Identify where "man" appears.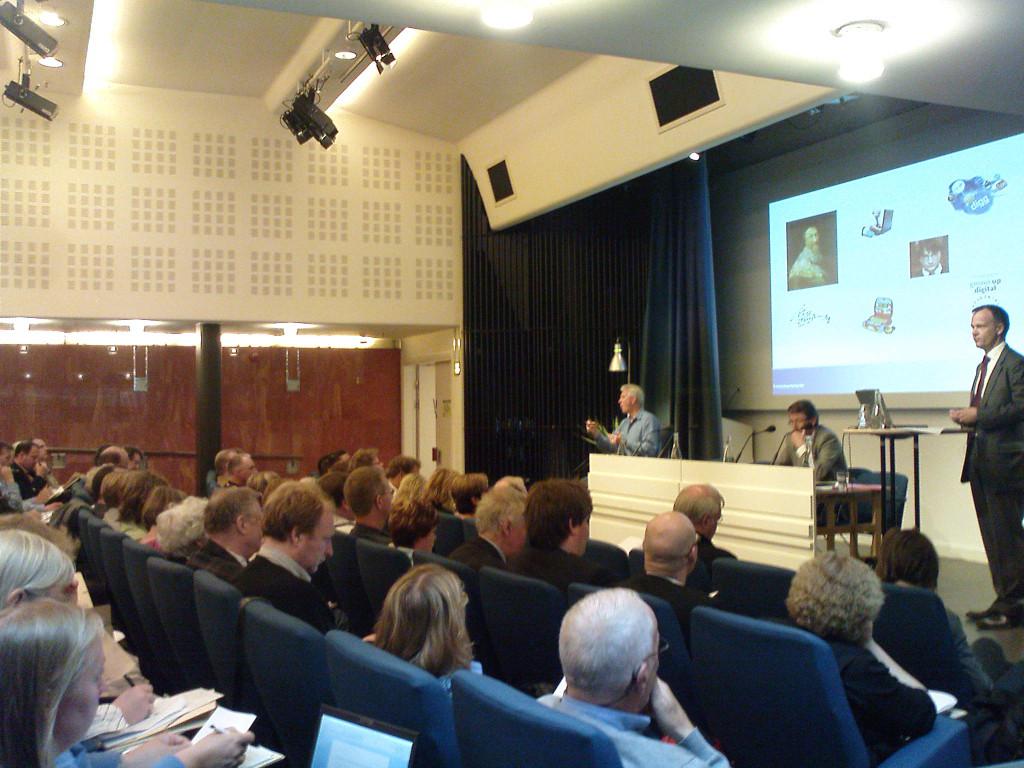
Appears at {"left": 123, "top": 450, "right": 147, "bottom": 476}.
